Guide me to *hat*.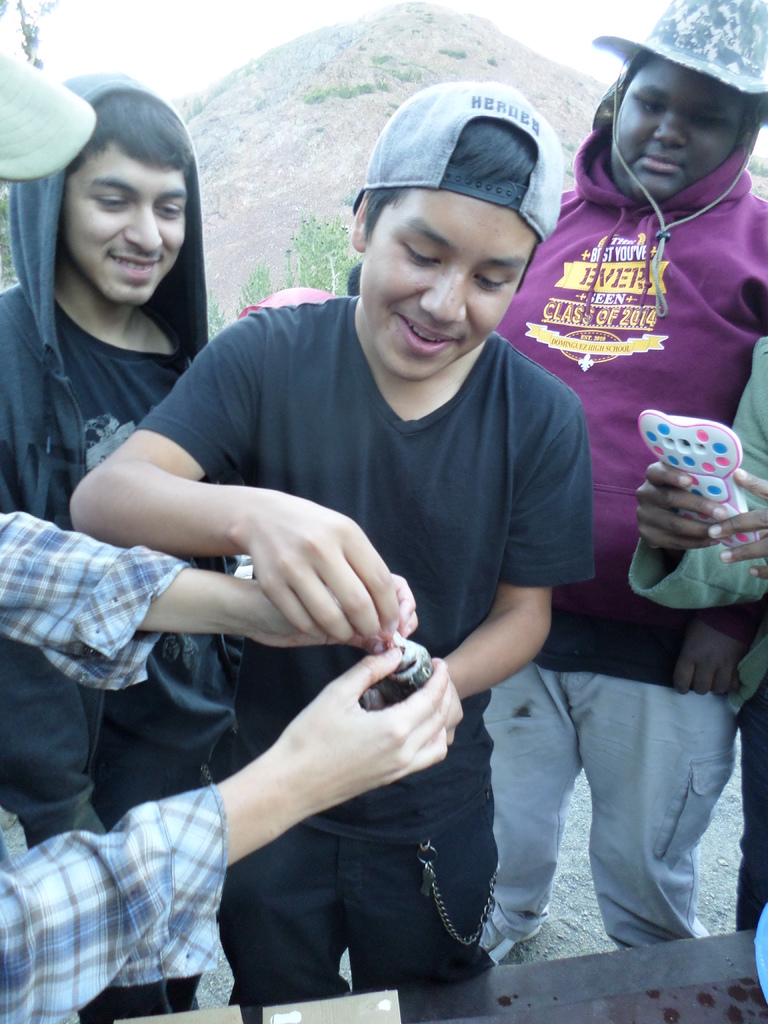
Guidance: x1=585, y1=5, x2=760, y2=150.
